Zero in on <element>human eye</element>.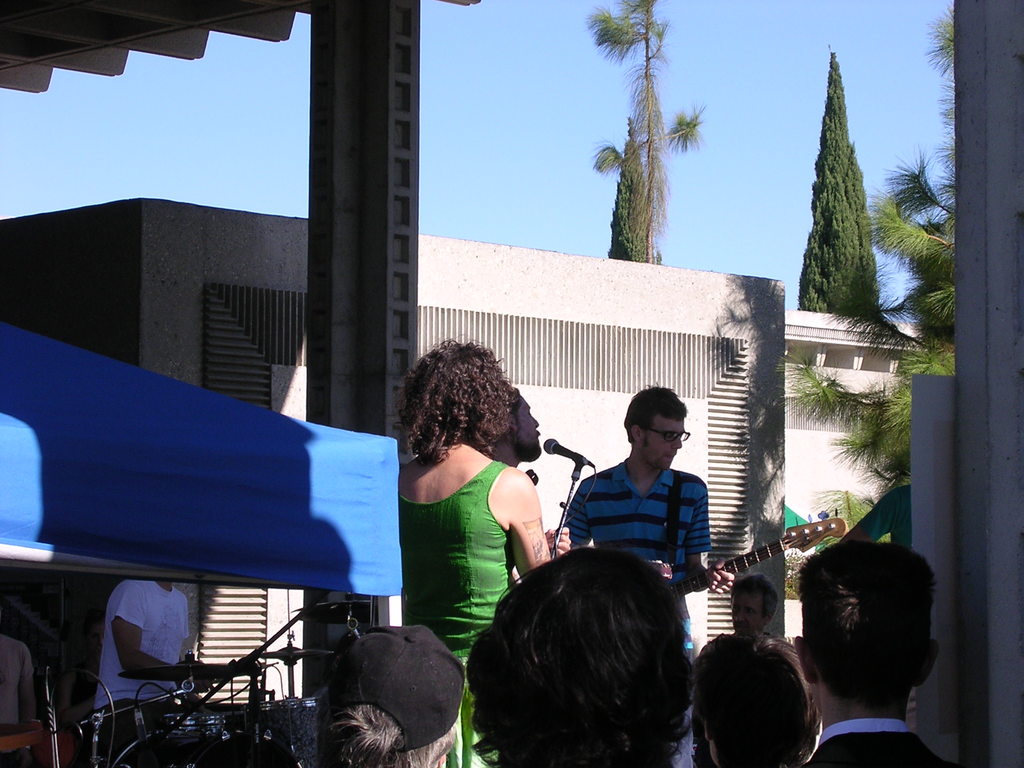
Zeroed in: <box>730,605,737,614</box>.
